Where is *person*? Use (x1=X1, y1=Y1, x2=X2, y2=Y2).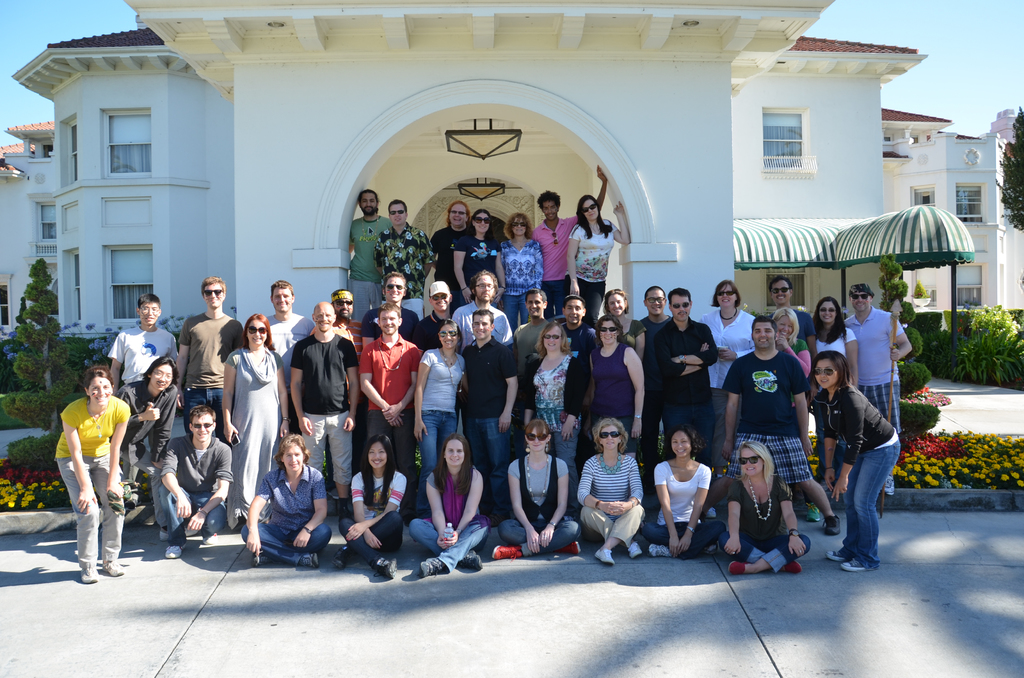
(x1=149, y1=401, x2=234, y2=565).
